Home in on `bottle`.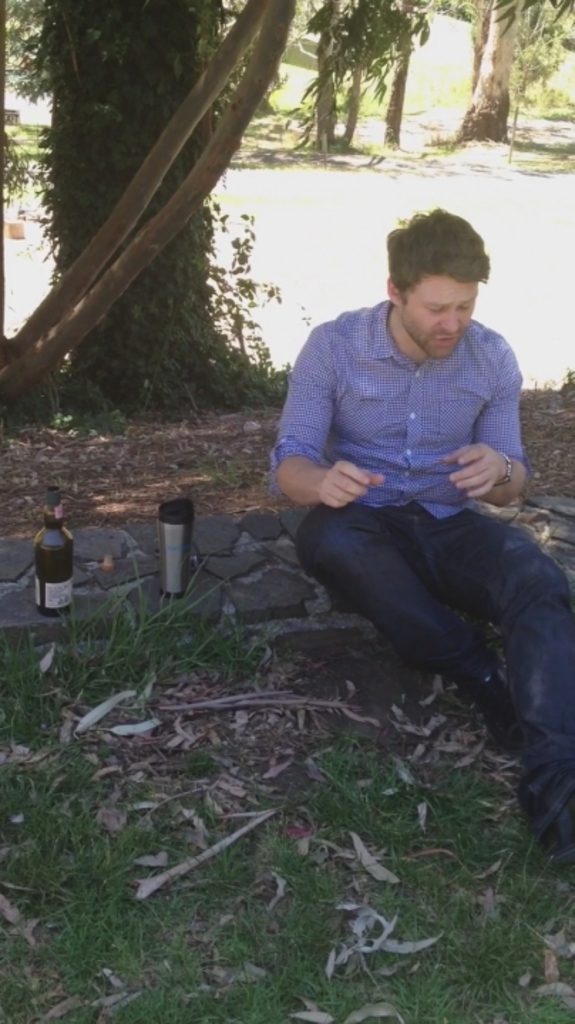
Homed in at [19,488,70,610].
